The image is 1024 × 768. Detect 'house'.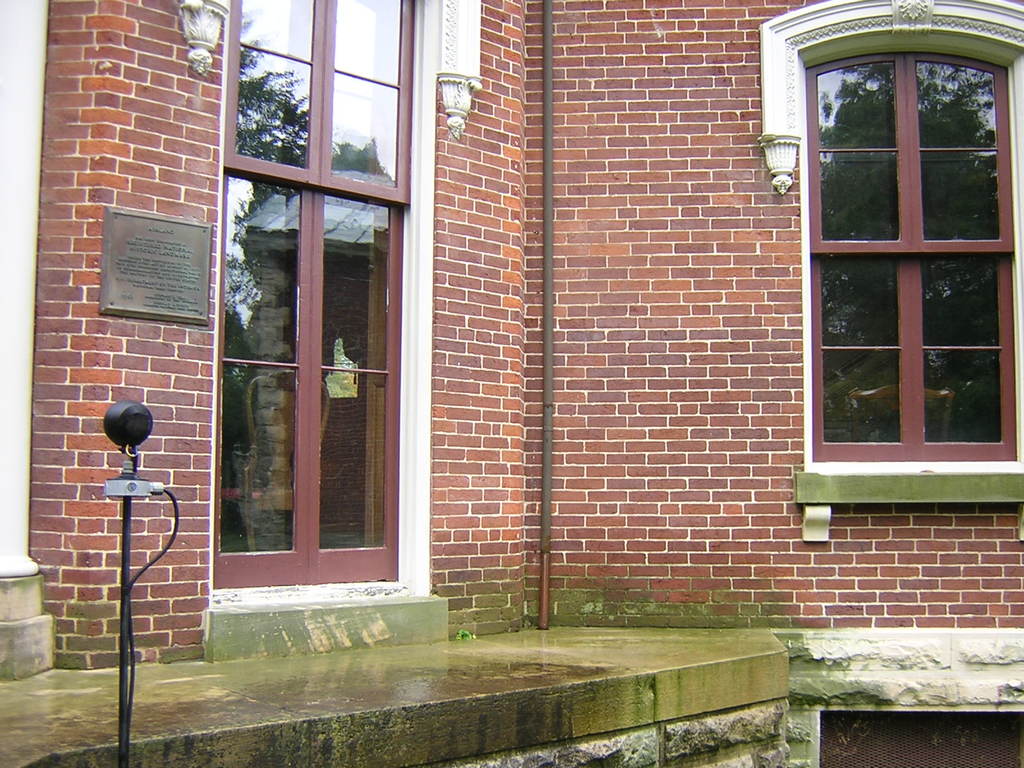
Detection: Rect(0, 0, 1023, 767).
